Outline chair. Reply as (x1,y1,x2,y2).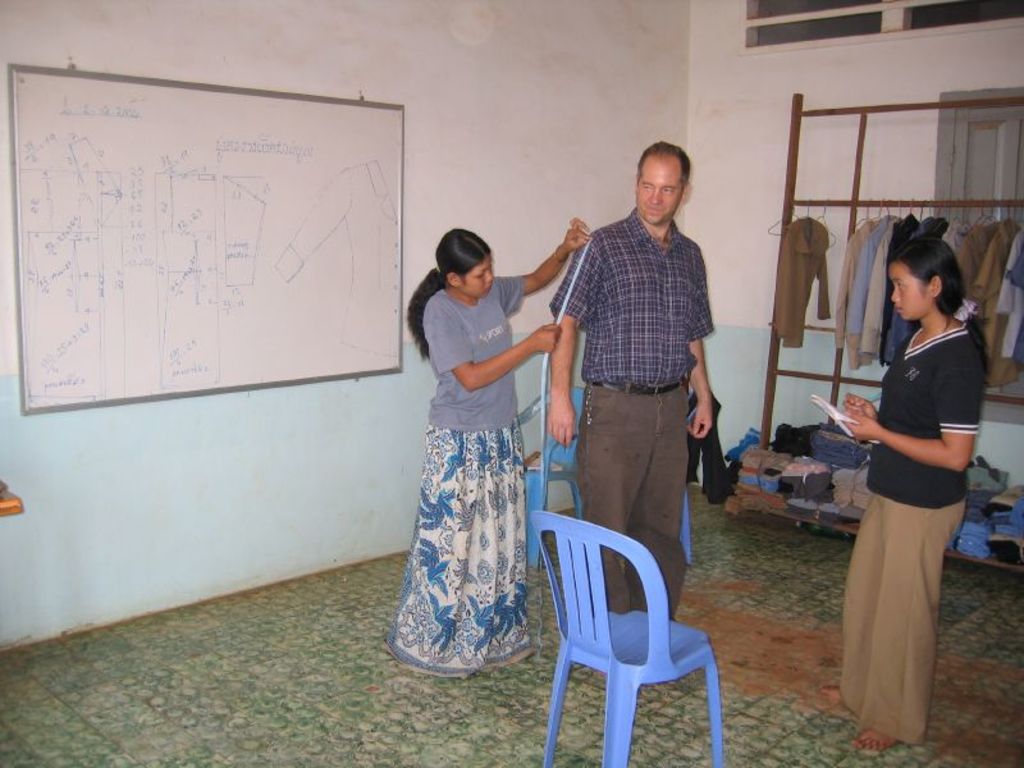
(518,472,744,767).
